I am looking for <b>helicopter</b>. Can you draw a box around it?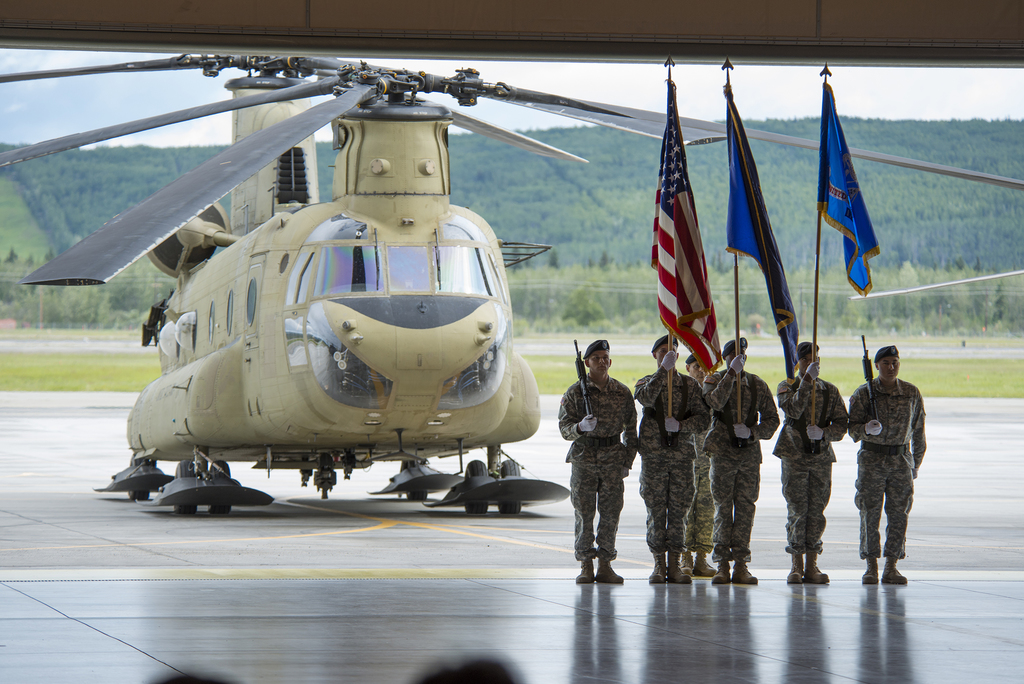
Sure, the bounding box is bbox=(0, 54, 1023, 516).
